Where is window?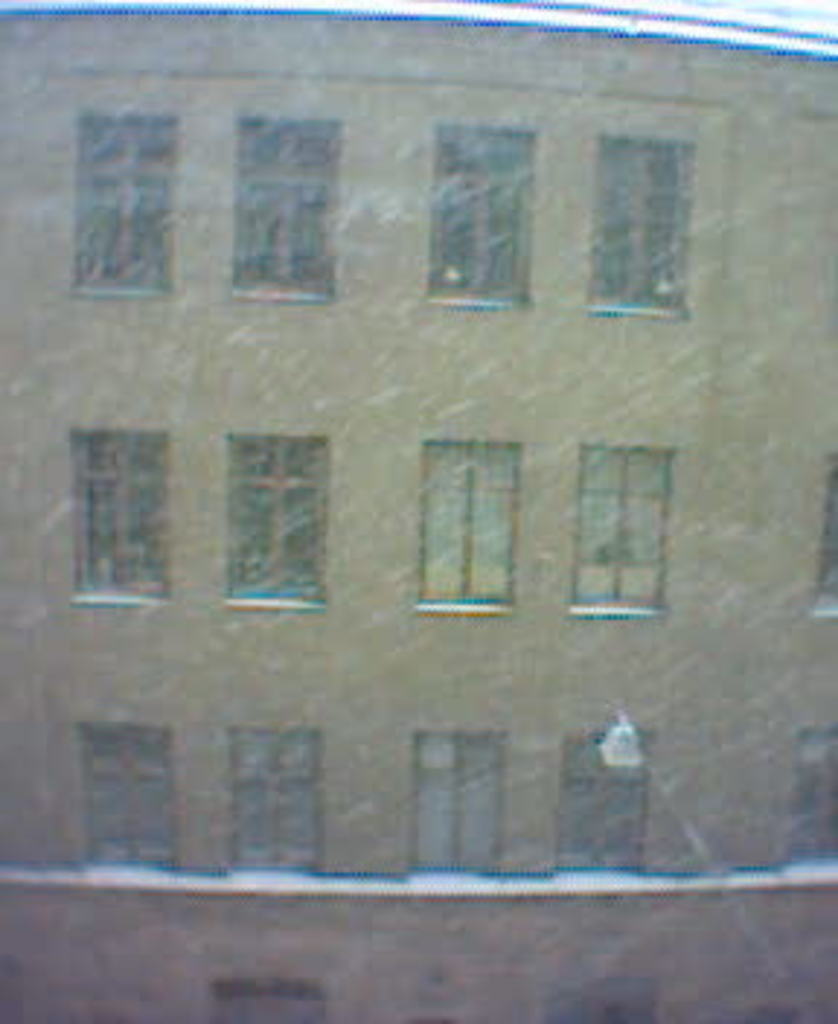
588,131,698,329.
